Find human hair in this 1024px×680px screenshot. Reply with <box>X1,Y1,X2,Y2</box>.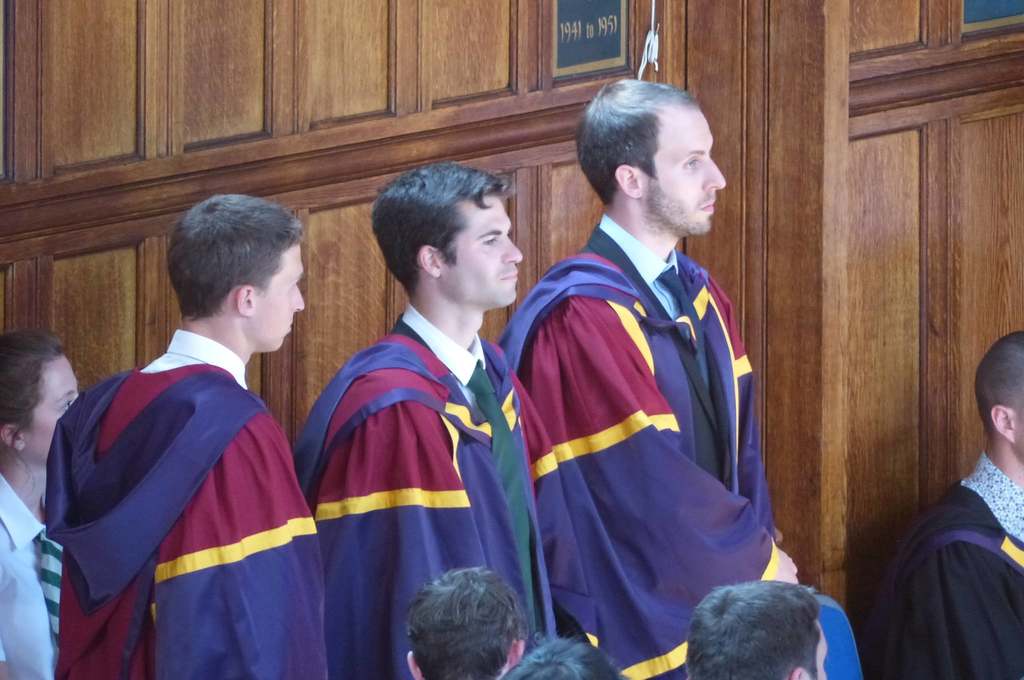
<box>368,159,508,307</box>.
